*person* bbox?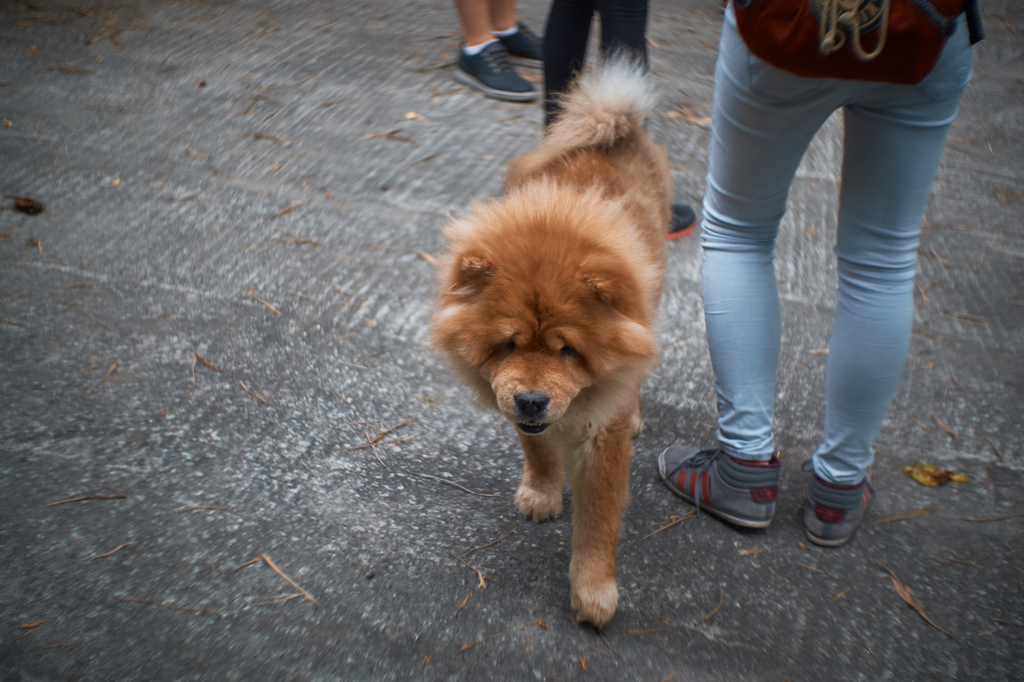
BBox(699, 0, 992, 525)
